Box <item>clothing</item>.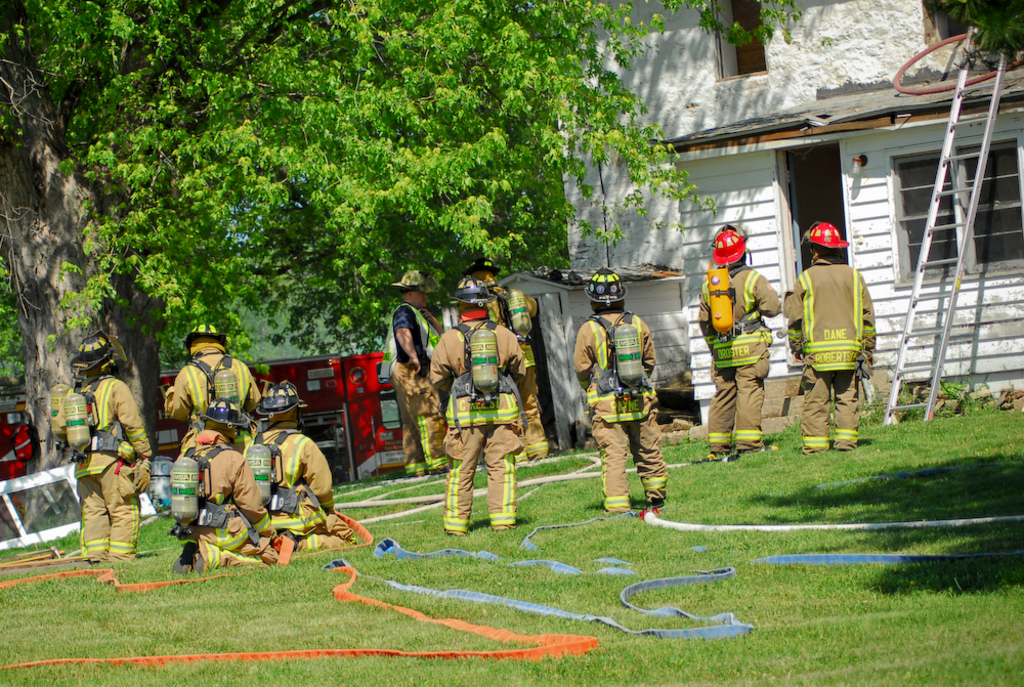
(61,369,143,555).
